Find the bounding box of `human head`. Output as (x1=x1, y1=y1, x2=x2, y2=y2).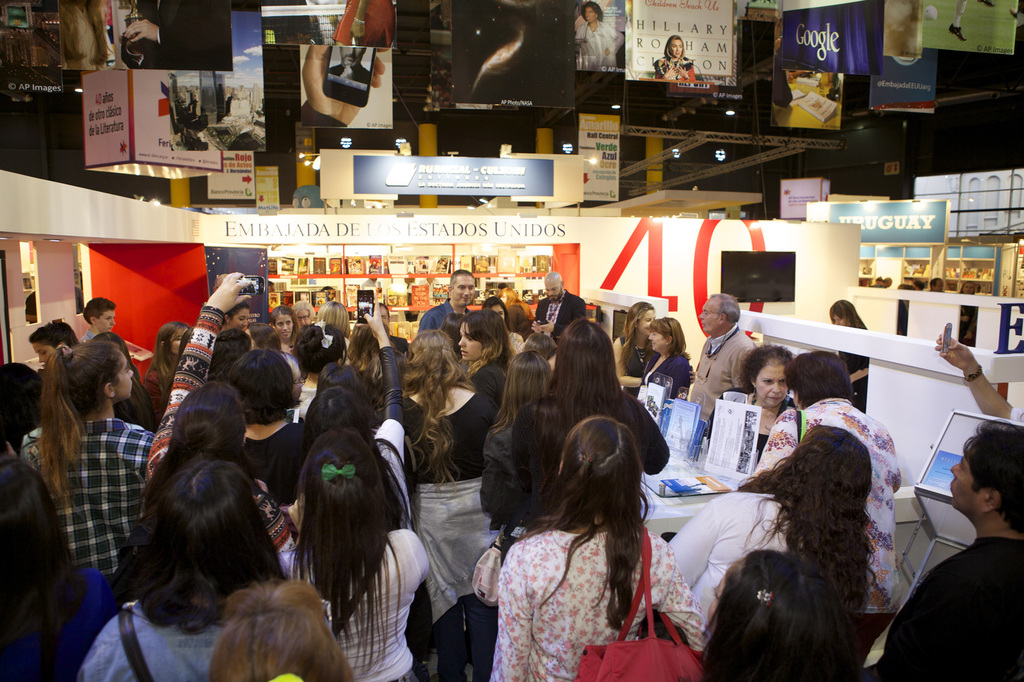
(x1=178, y1=326, x2=191, y2=358).
